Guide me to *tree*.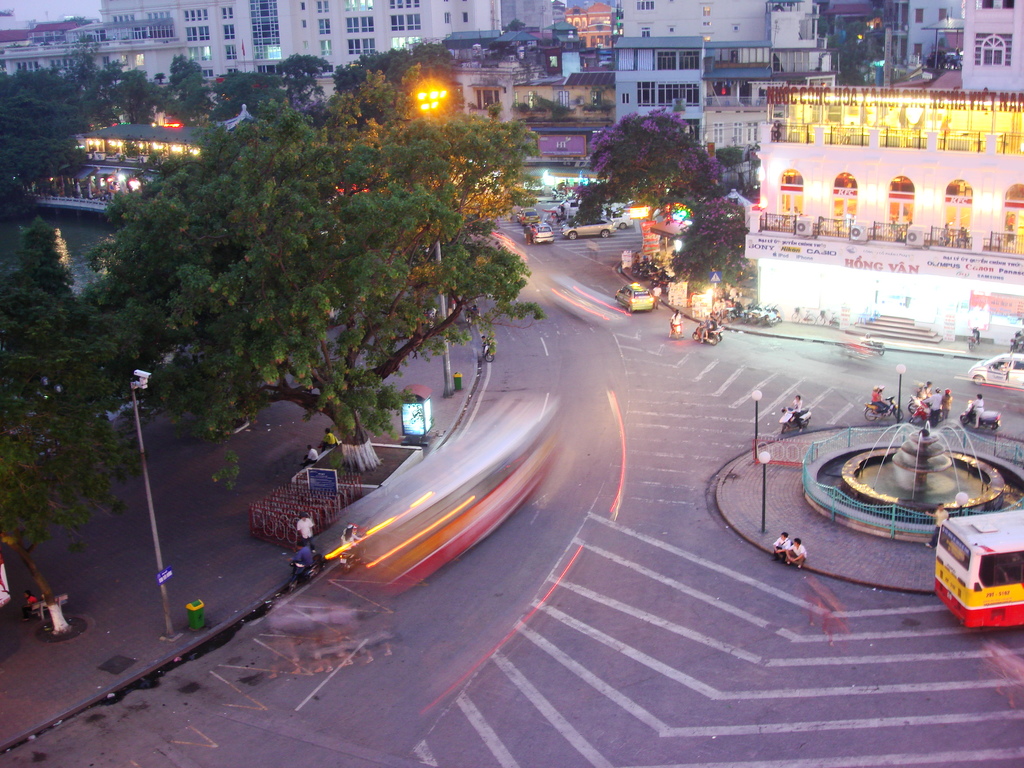
Guidance: x1=216 y1=67 x2=246 y2=120.
